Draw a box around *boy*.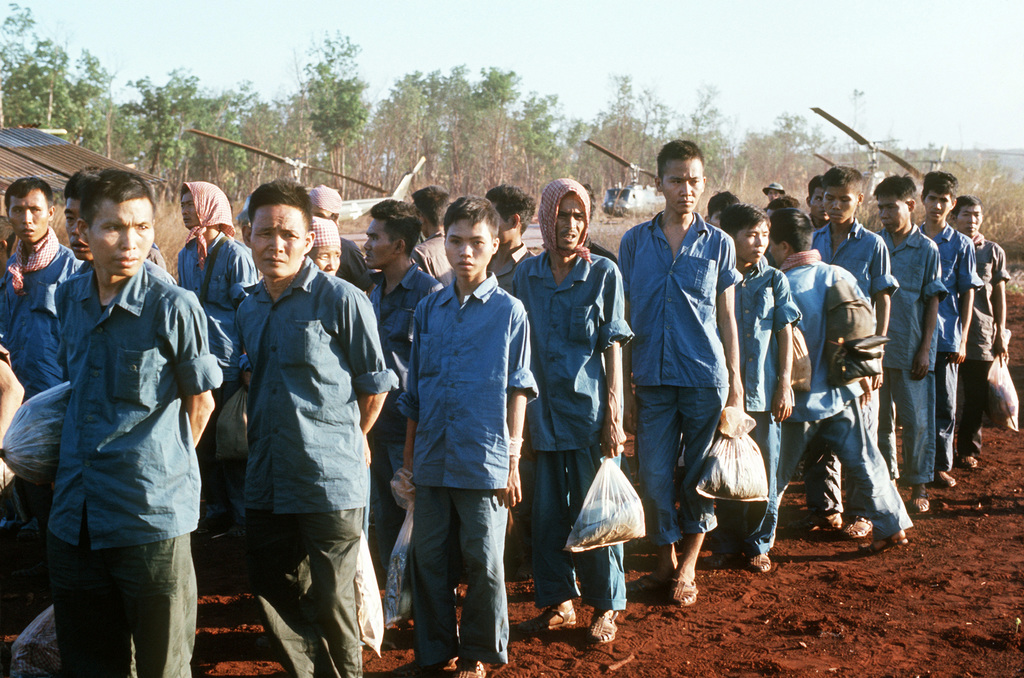
box=[48, 158, 234, 677].
